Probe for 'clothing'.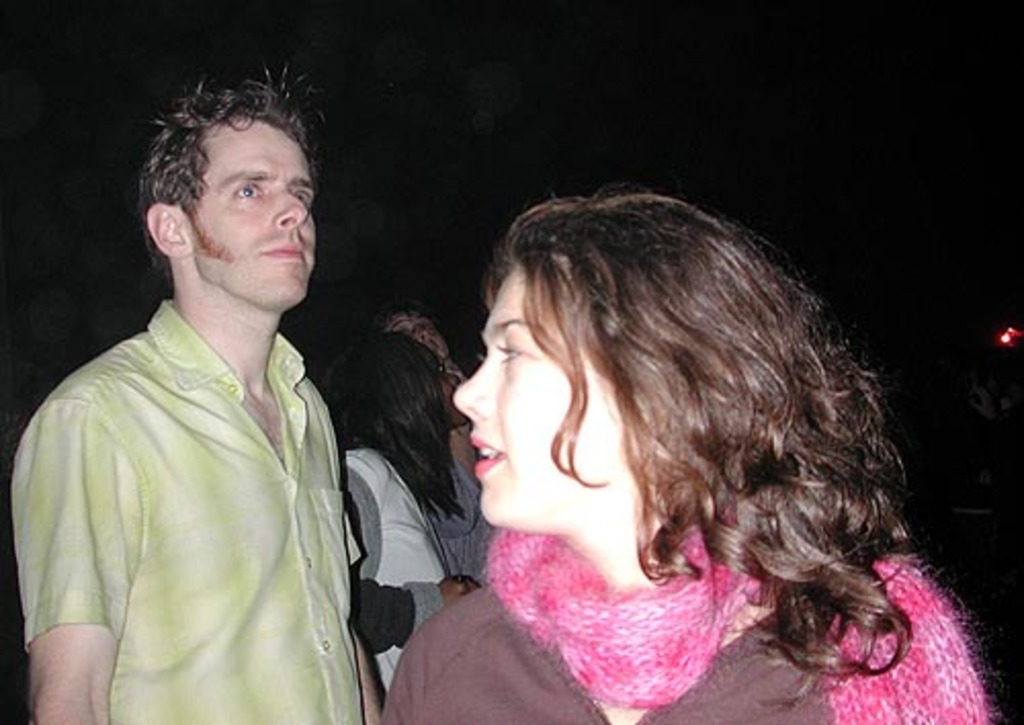
Probe result: [left=328, top=446, right=506, bottom=694].
